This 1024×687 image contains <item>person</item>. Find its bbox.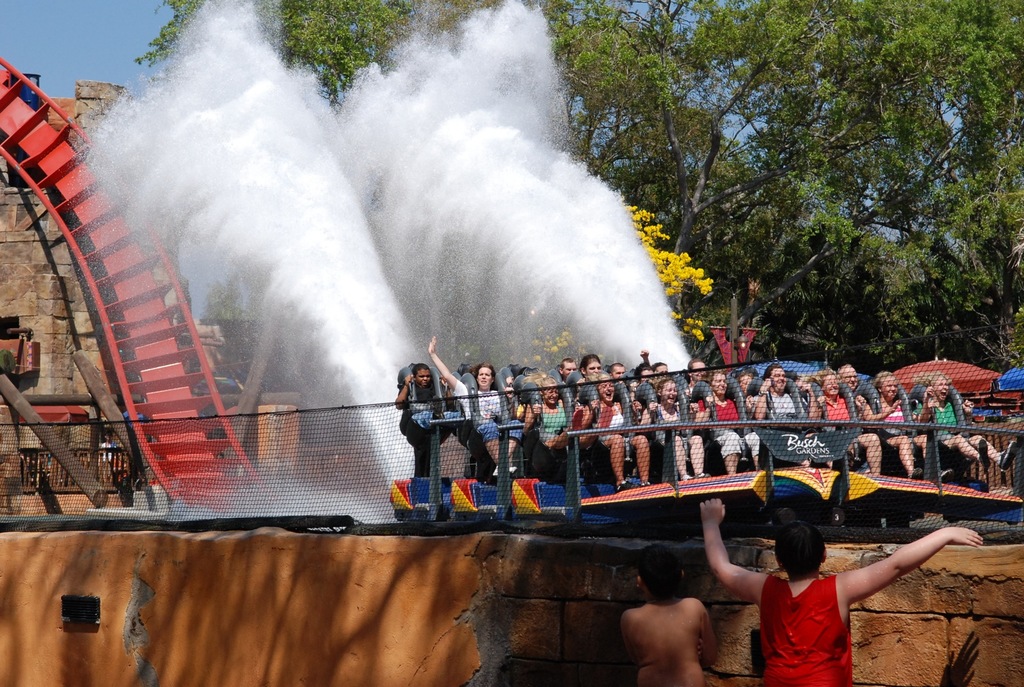
(571, 369, 653, 489).
